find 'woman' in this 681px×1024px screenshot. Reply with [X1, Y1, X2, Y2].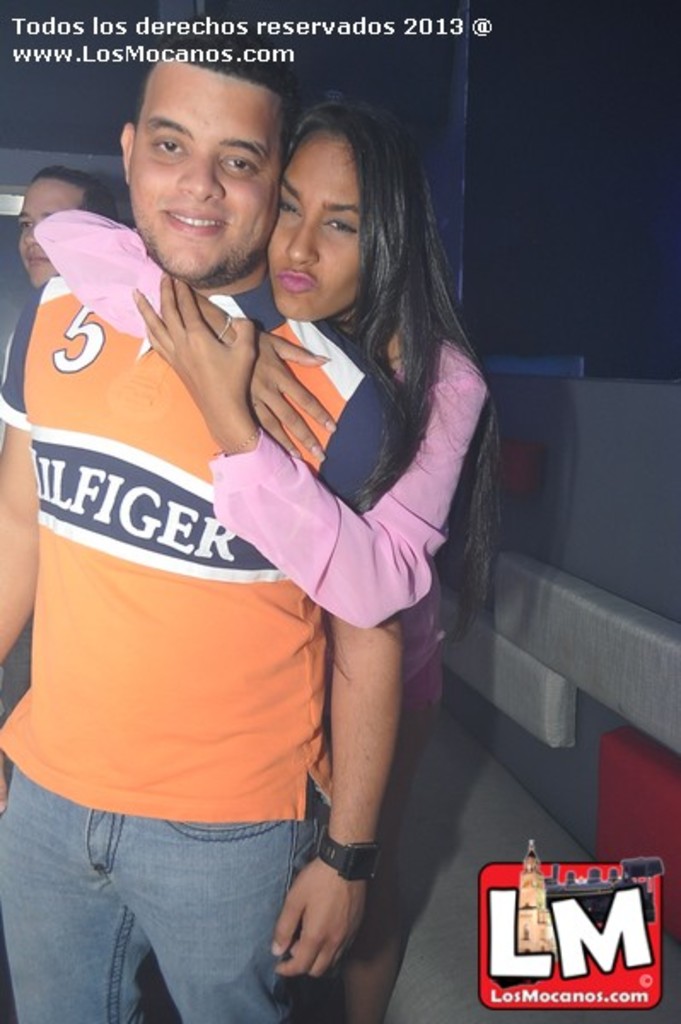
[26, 114, 507, 1019].
